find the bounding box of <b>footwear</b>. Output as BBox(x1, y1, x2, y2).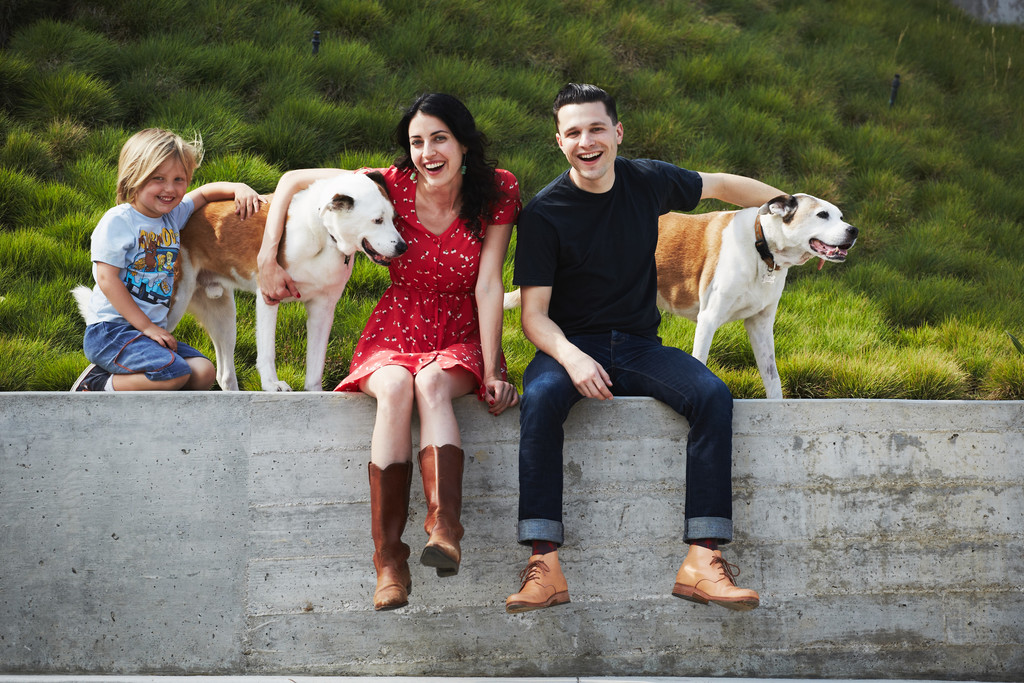
BBox(500, 536, 569, 621).
